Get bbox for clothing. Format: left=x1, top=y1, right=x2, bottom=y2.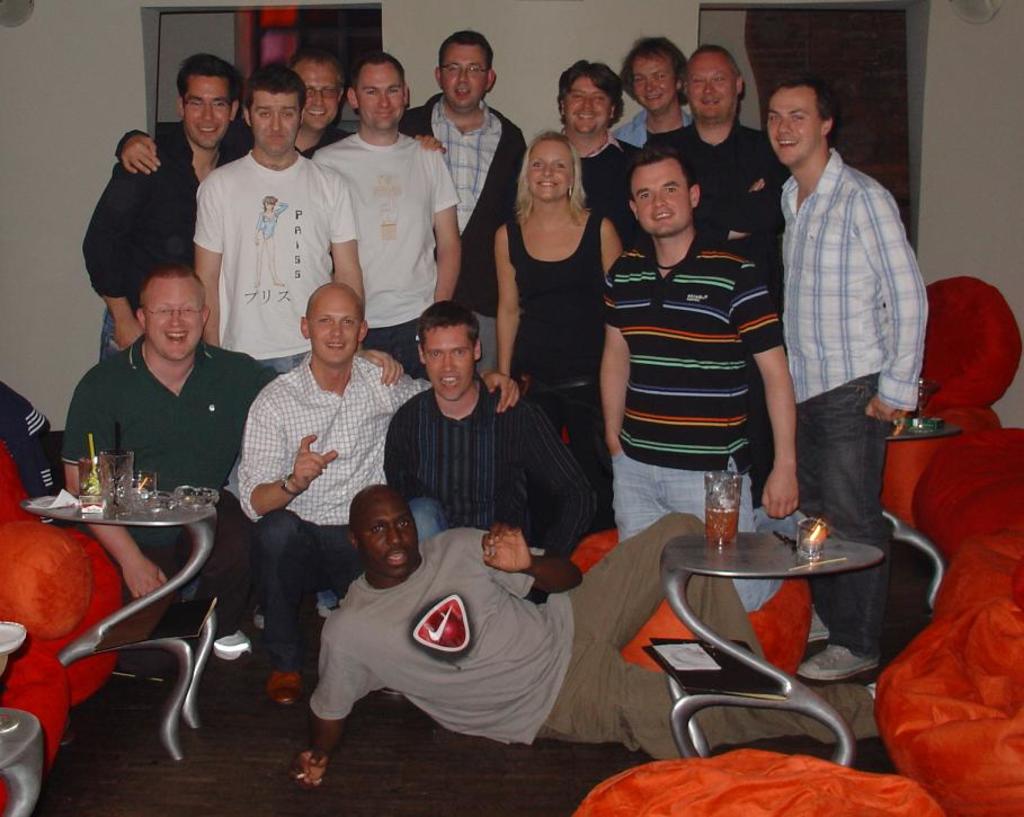
left=203, top=151, right=365, bottom=373.
